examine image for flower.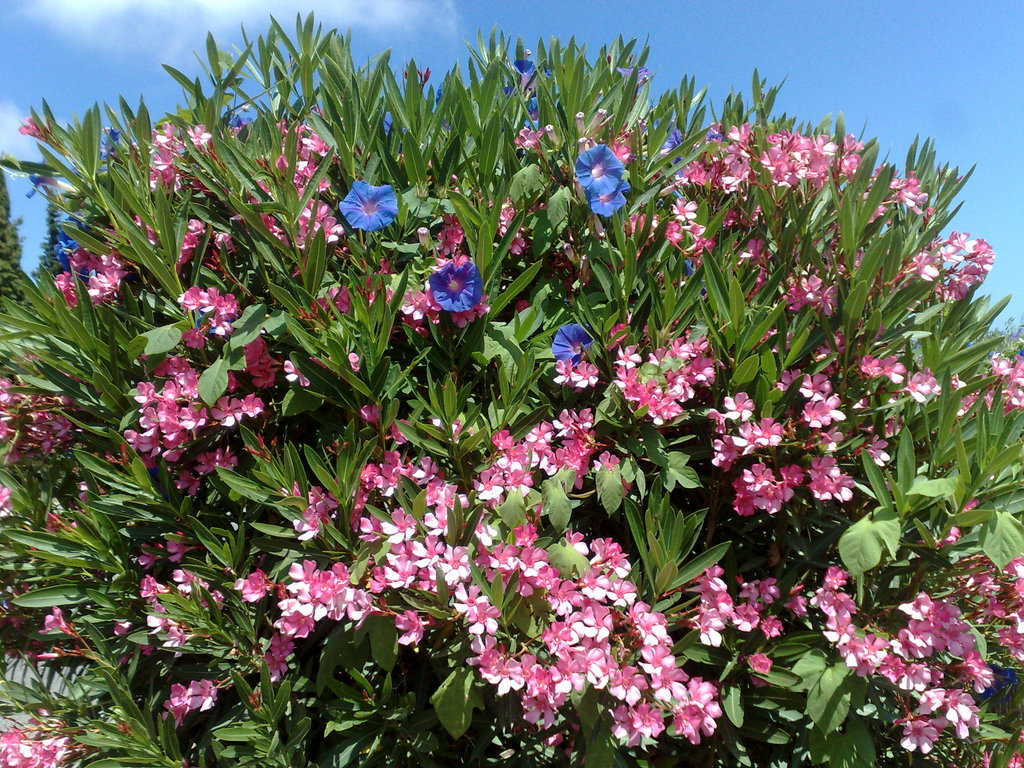
Examination result: {"left": 506, "top": 227, "right": 527, "bottom": 261}.
